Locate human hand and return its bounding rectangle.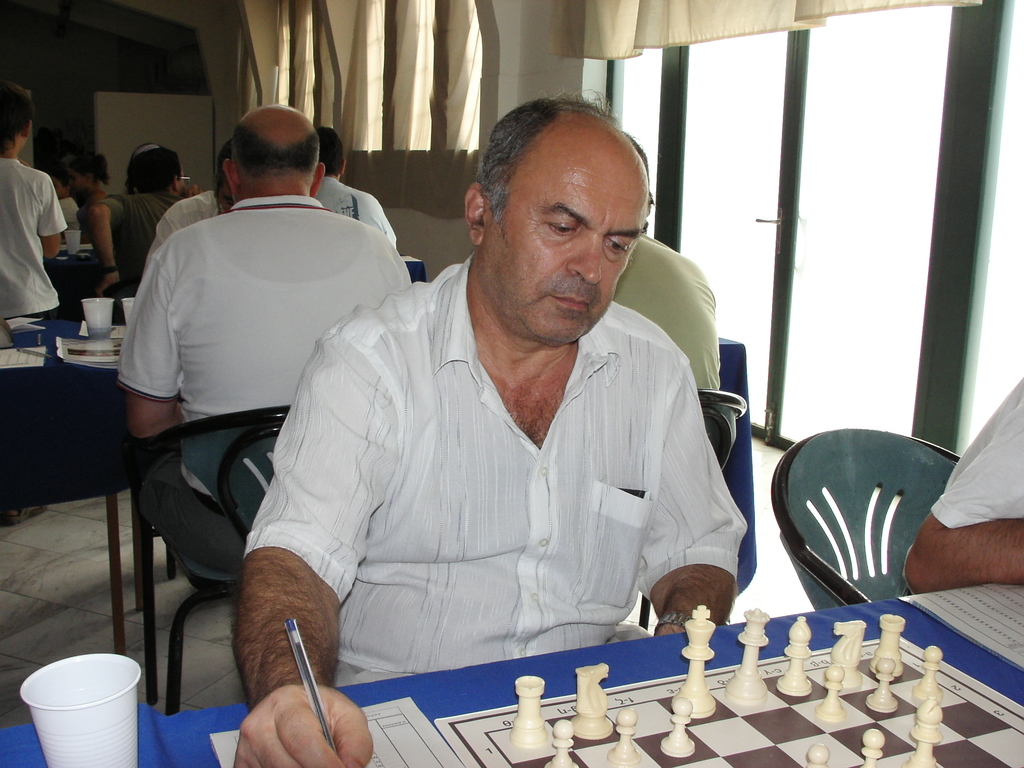
bbox(227, 308, 378, 767).
